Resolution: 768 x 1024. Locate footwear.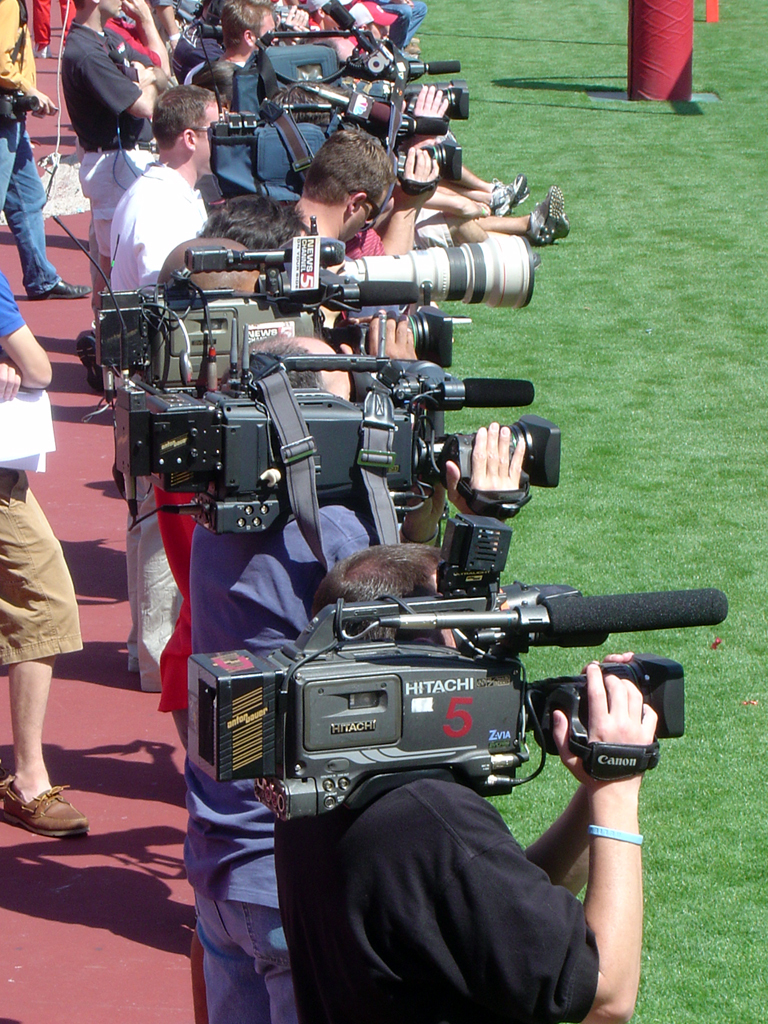
x1=76, y1=329, x2=104, y2=391.
